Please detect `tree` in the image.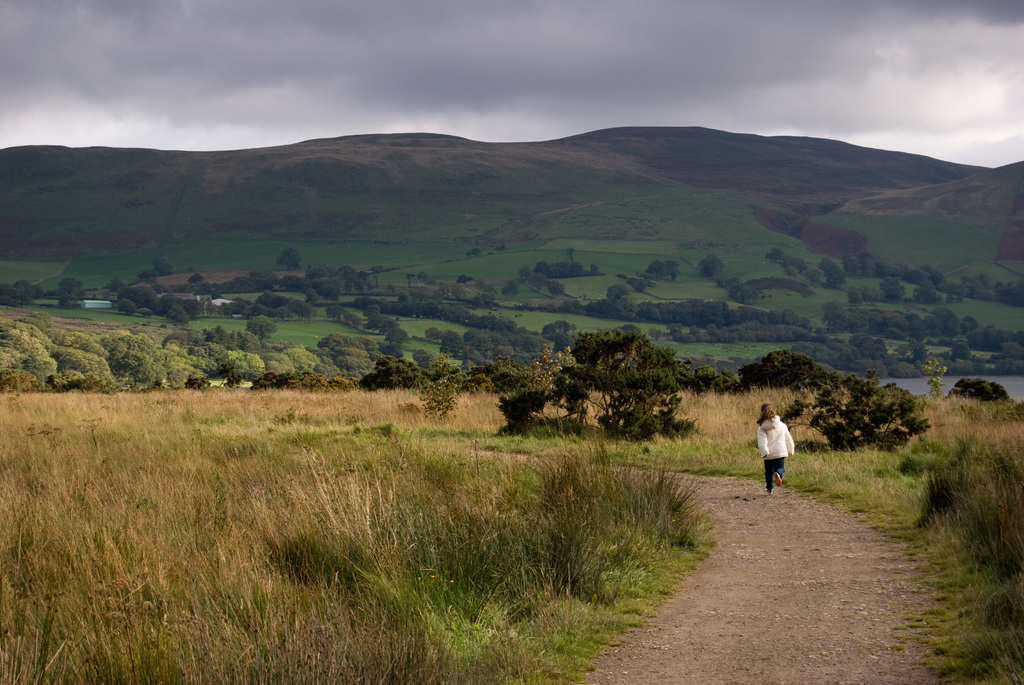
{"x1": 699, "y1": 255, "x2": 724, "y2": 283}.
